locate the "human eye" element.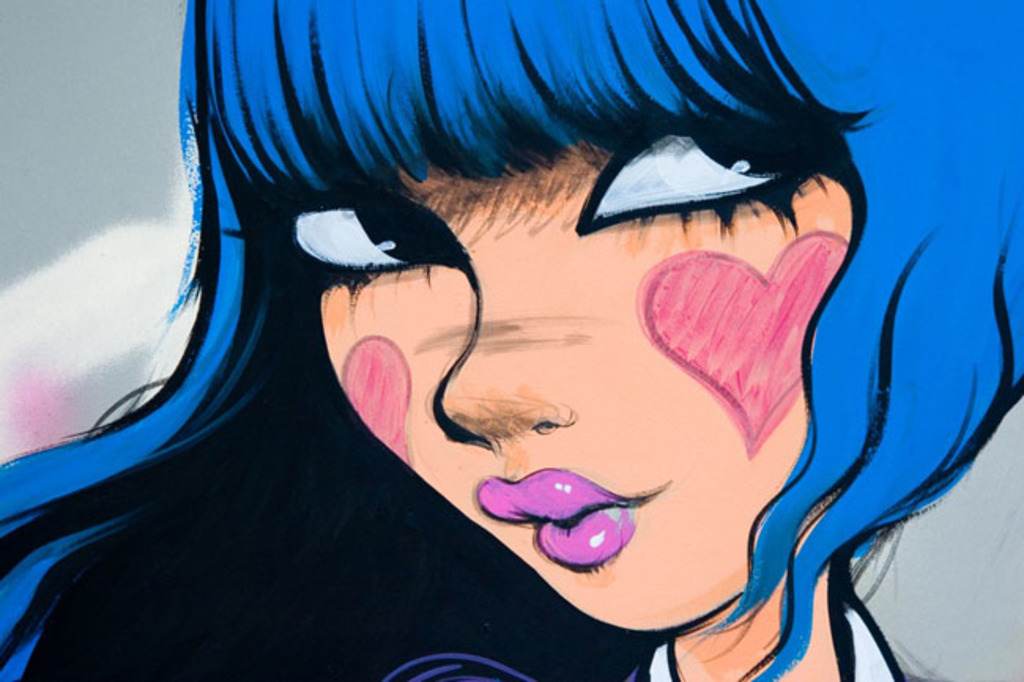
Element bbox: (577, 123, 813, 233).
